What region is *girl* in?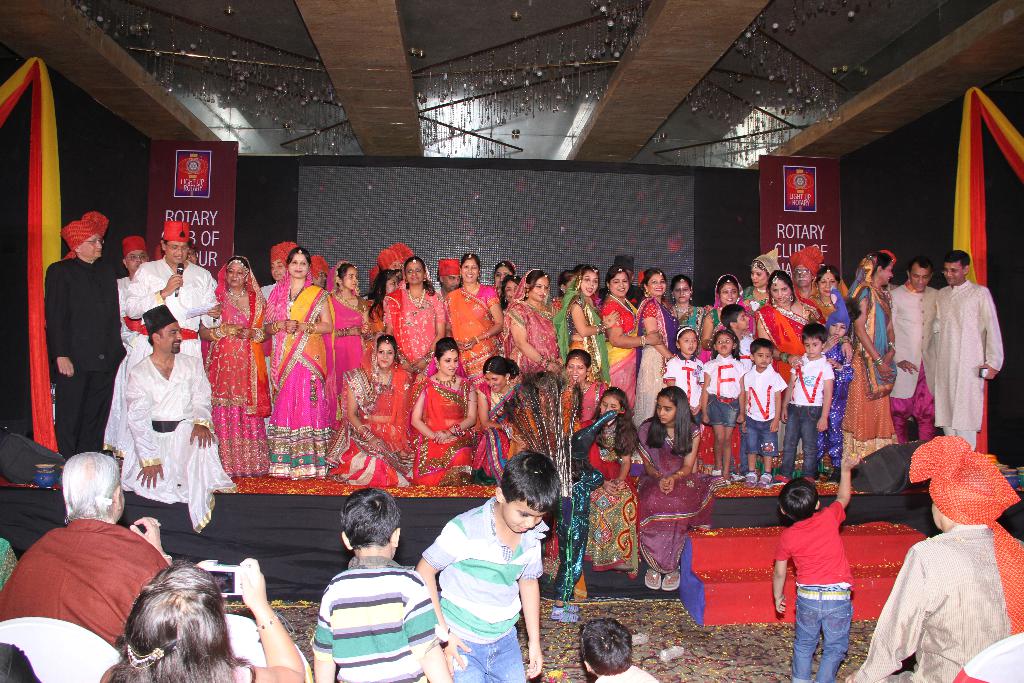
(666,268,712,336).
